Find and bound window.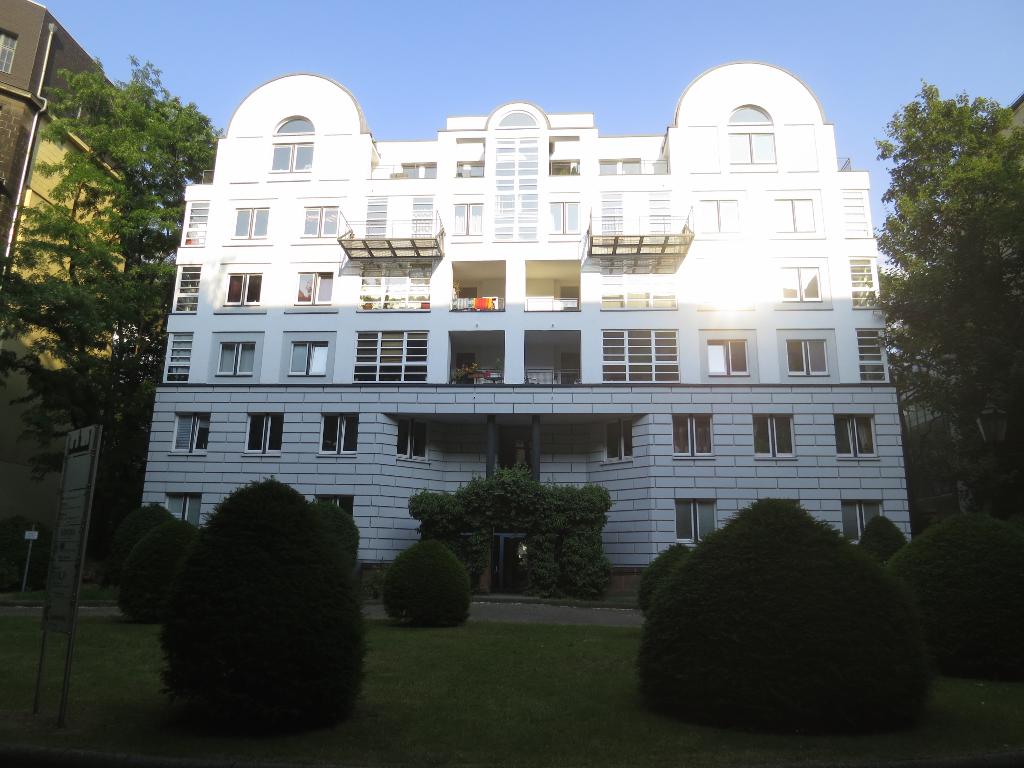
Bound: (191,199,209,247).
